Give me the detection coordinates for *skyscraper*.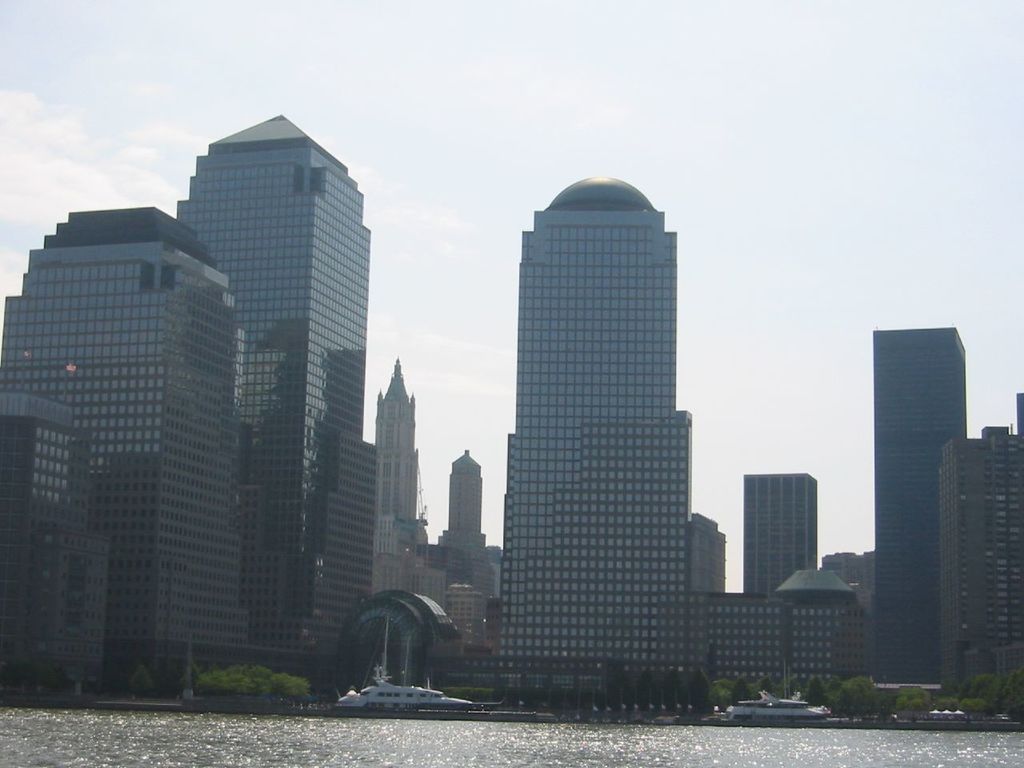
[left=0, top=396, right=111, bottom=678].
